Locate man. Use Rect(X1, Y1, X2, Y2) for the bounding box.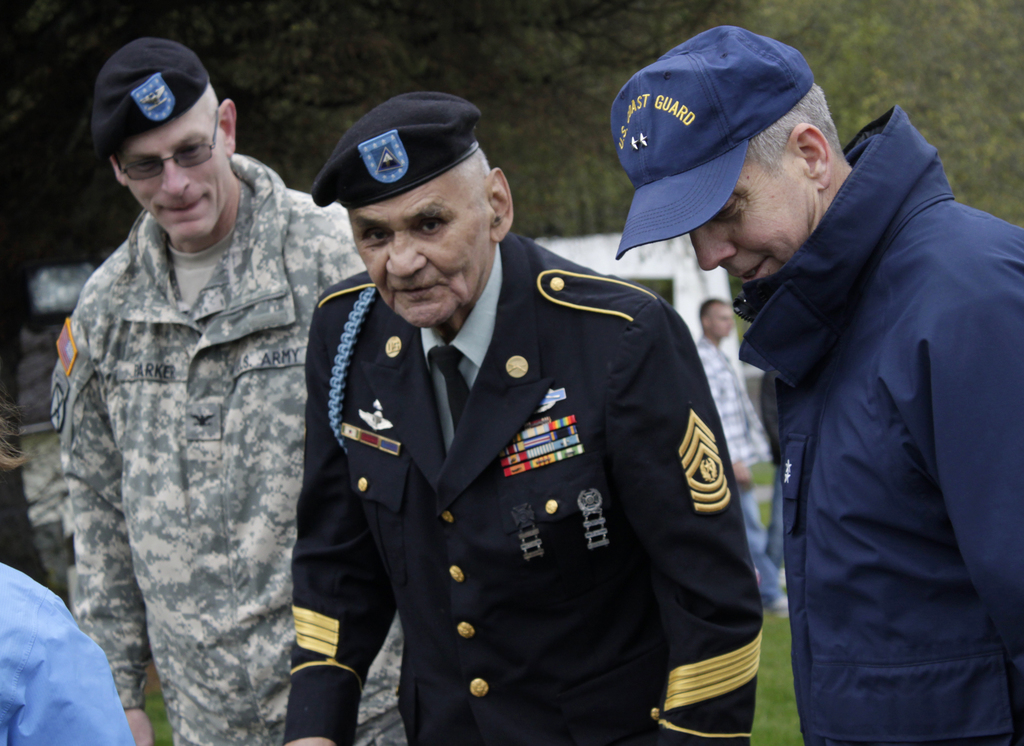
Rect(693, 293, 788, 613).
